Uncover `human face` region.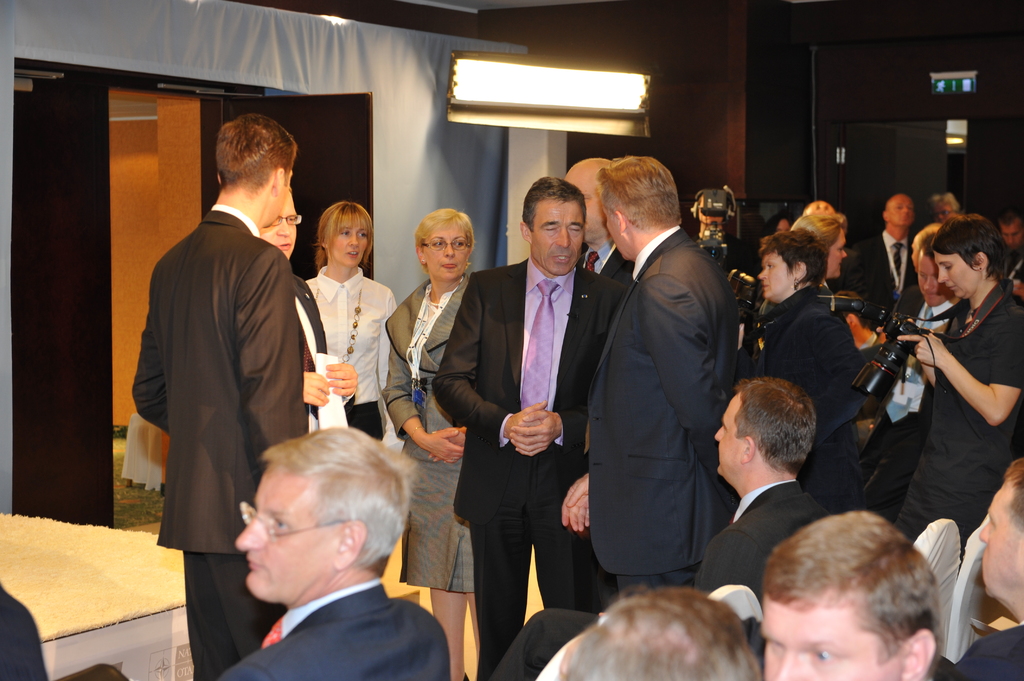
Uncovered: {"left": 332, "top": 226, "right": 365, "bottom": 261}.
